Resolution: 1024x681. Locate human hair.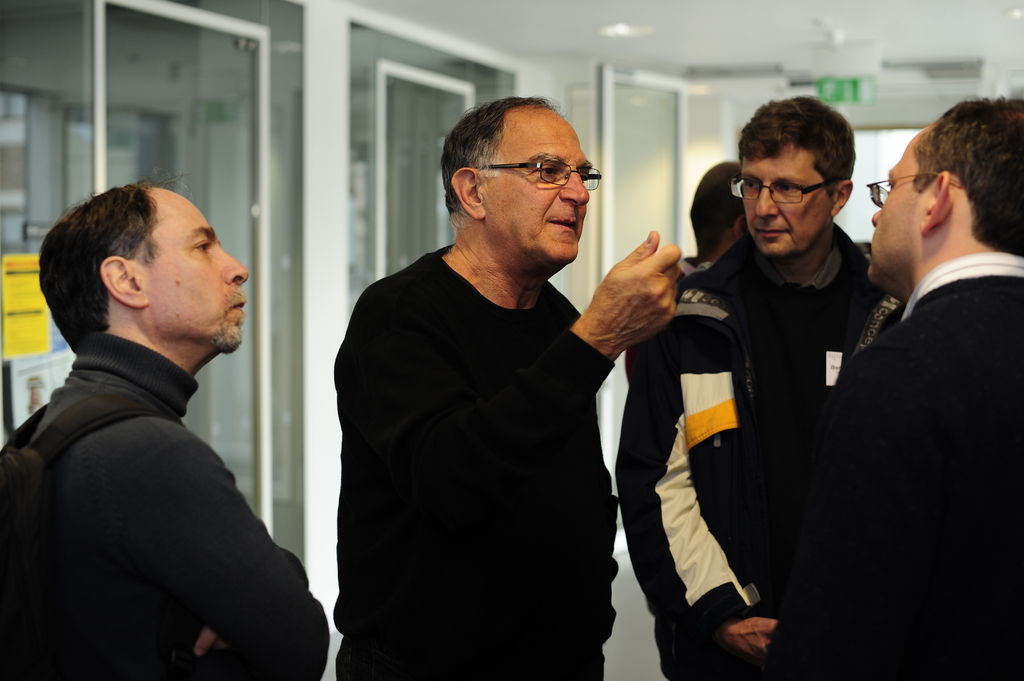
33:172:188:333.
